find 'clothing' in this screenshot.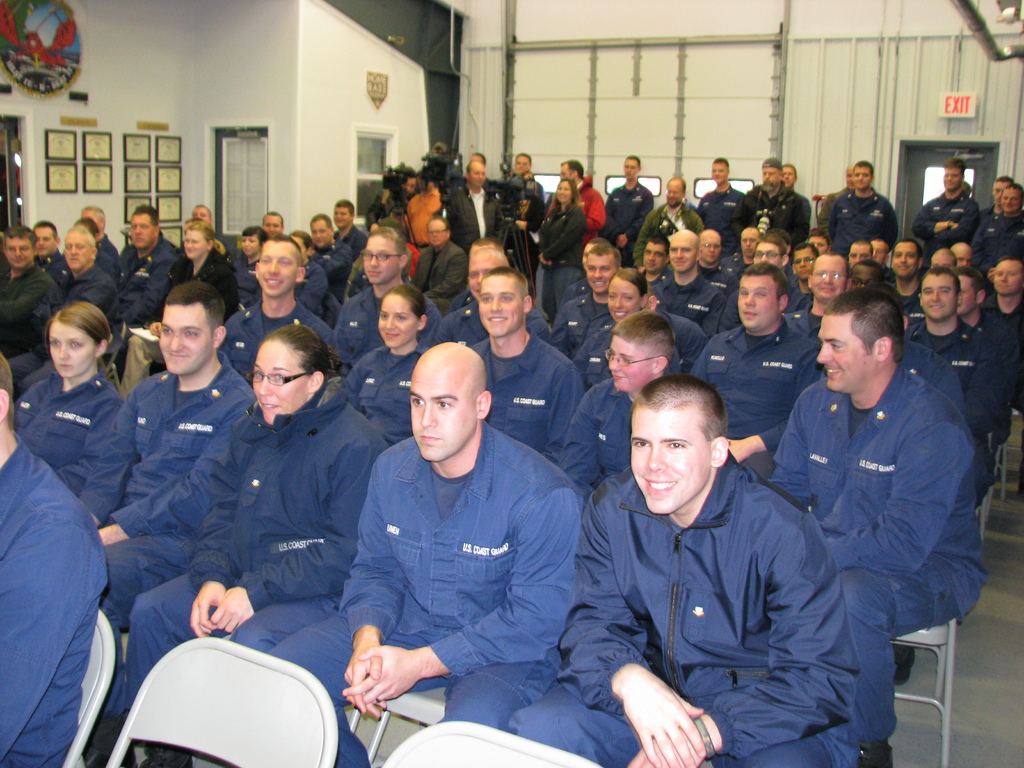
The bounding box for 'clothing' is (left=442, top=285, right=472, bottom=311).
